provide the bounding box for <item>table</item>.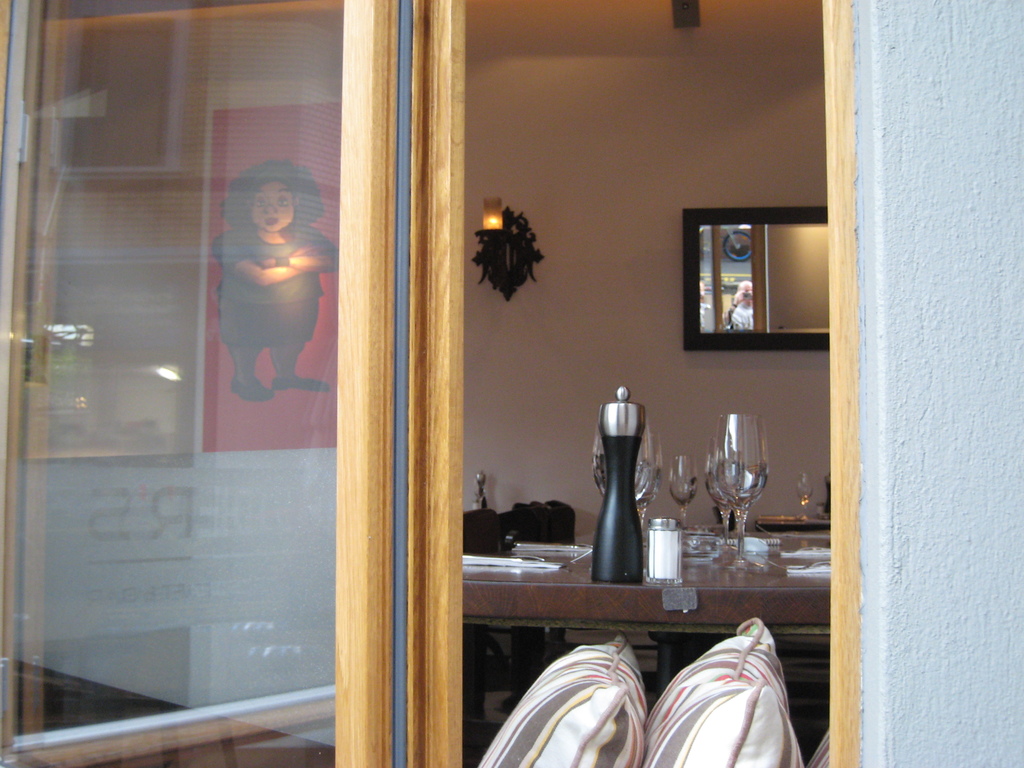
x1=459, y1=529, x2=822, y2=767.
